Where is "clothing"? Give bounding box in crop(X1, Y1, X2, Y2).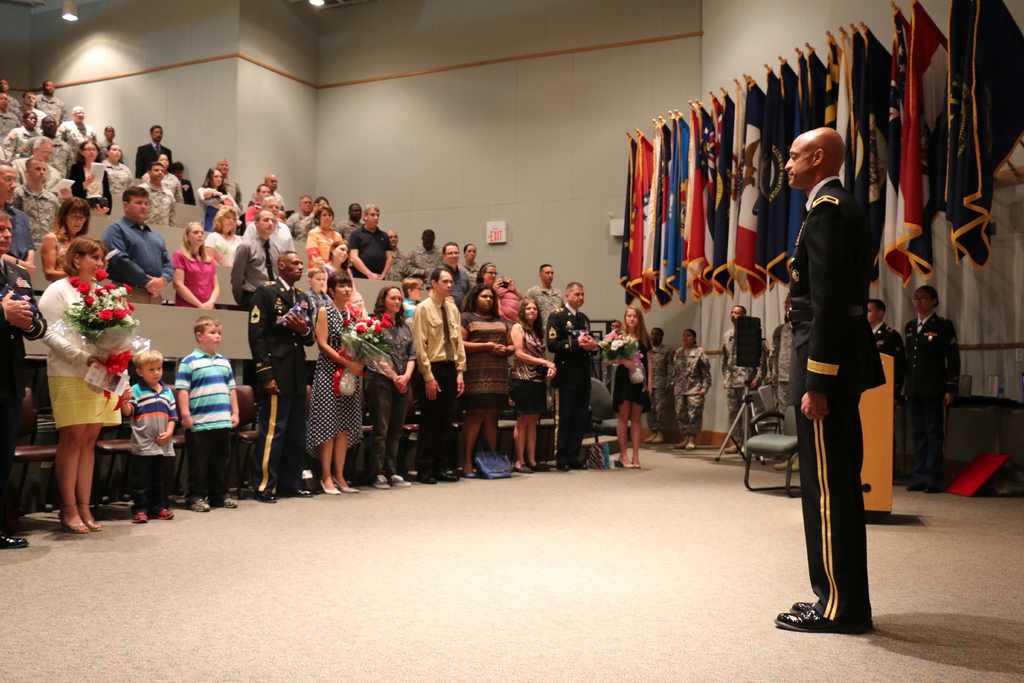
crop(0, 255, 52, 529).
